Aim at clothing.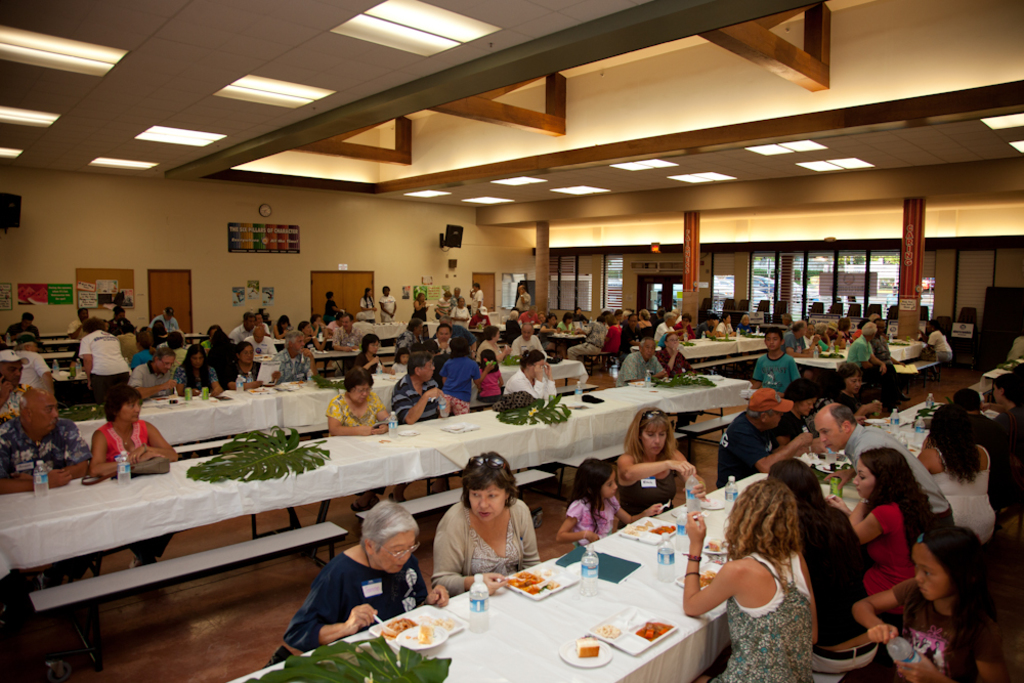
Aimed at (146,313,180,331).
